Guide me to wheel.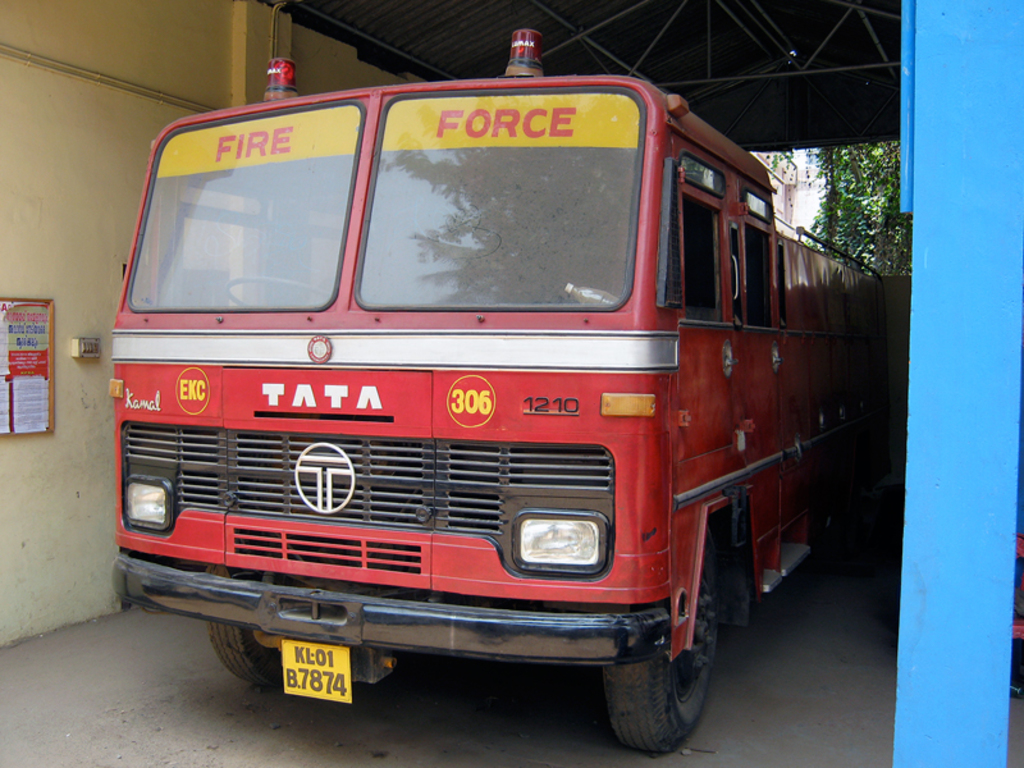
Guidance: crop(603, 553, 722, 751).
